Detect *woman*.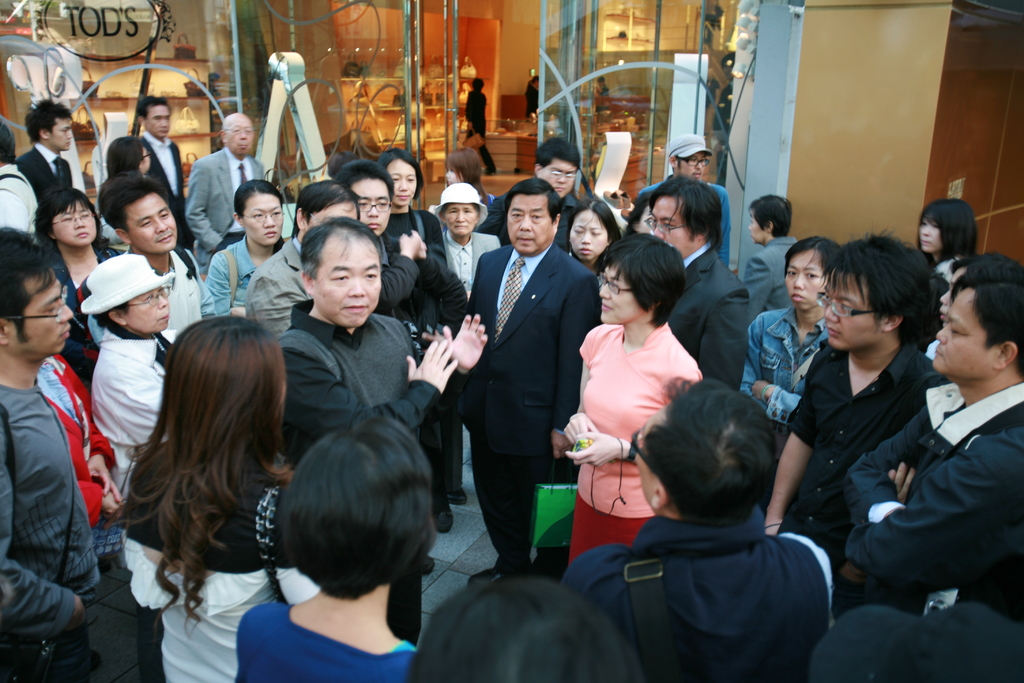
Detected at 733,232,848,459.
